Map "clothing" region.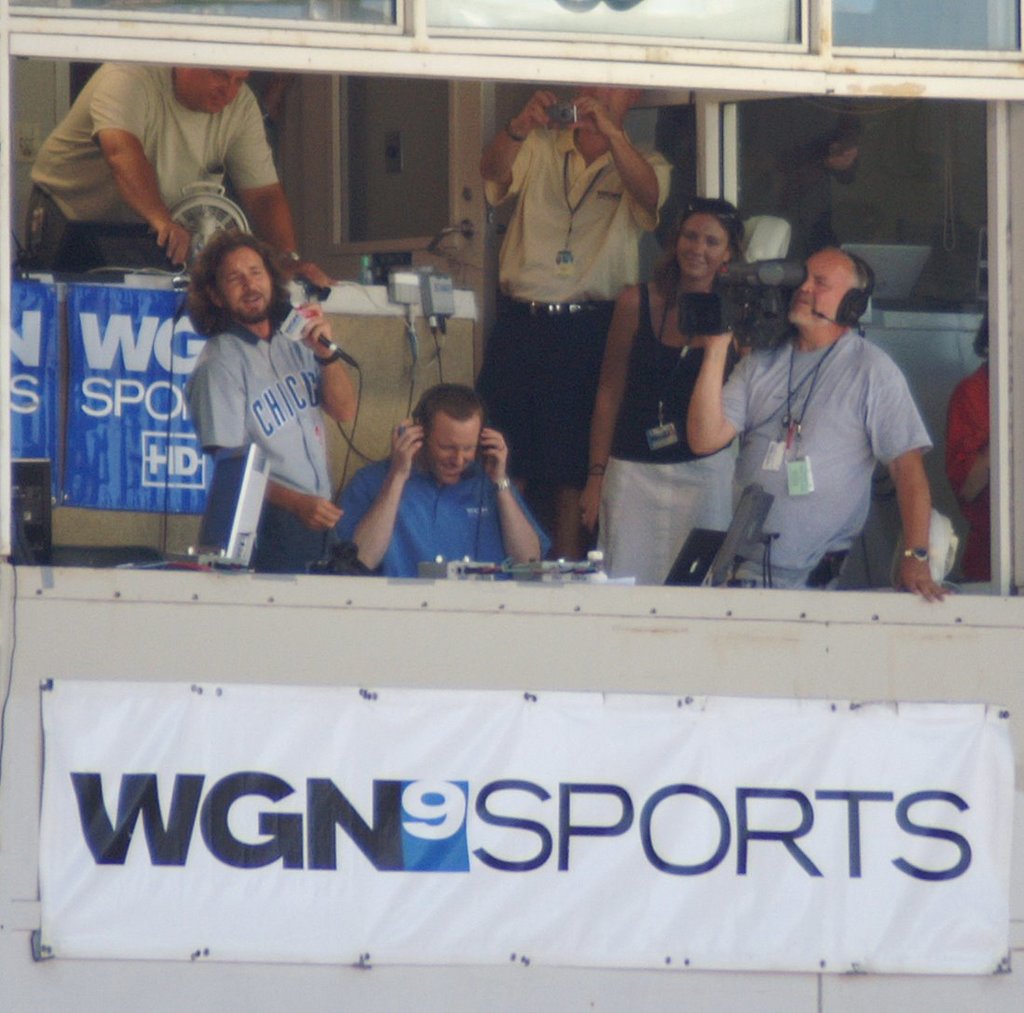
Mapped to left=10, top=183, right=122, bottom=267.
